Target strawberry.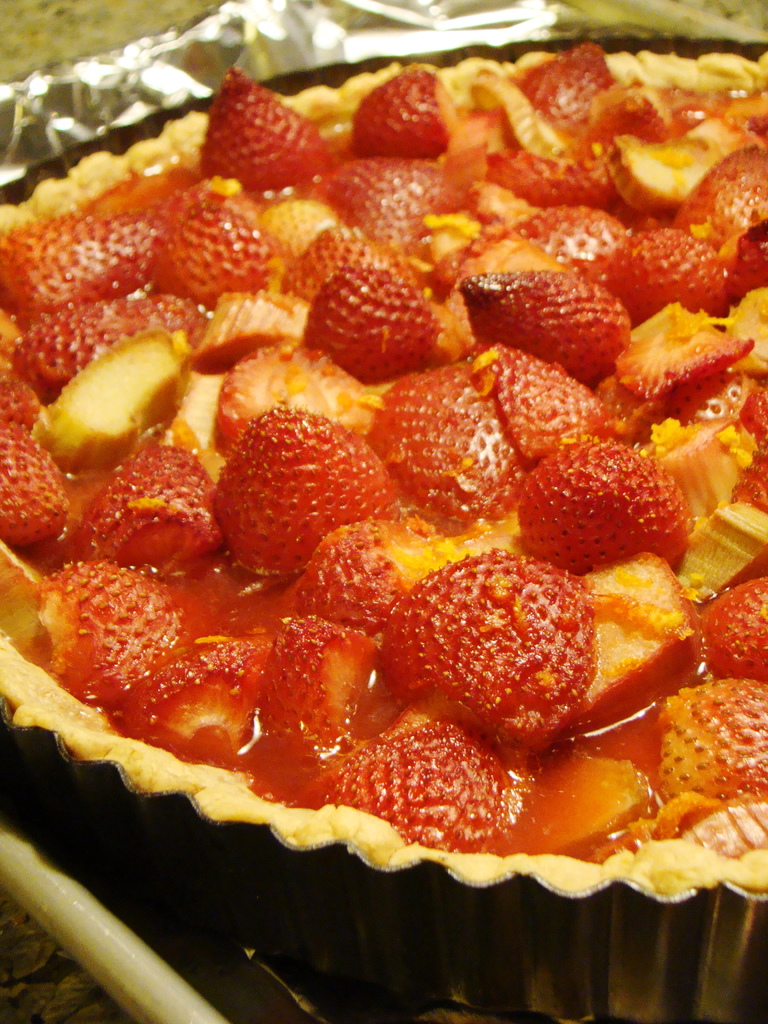
Target region: [593,234,733,324].
